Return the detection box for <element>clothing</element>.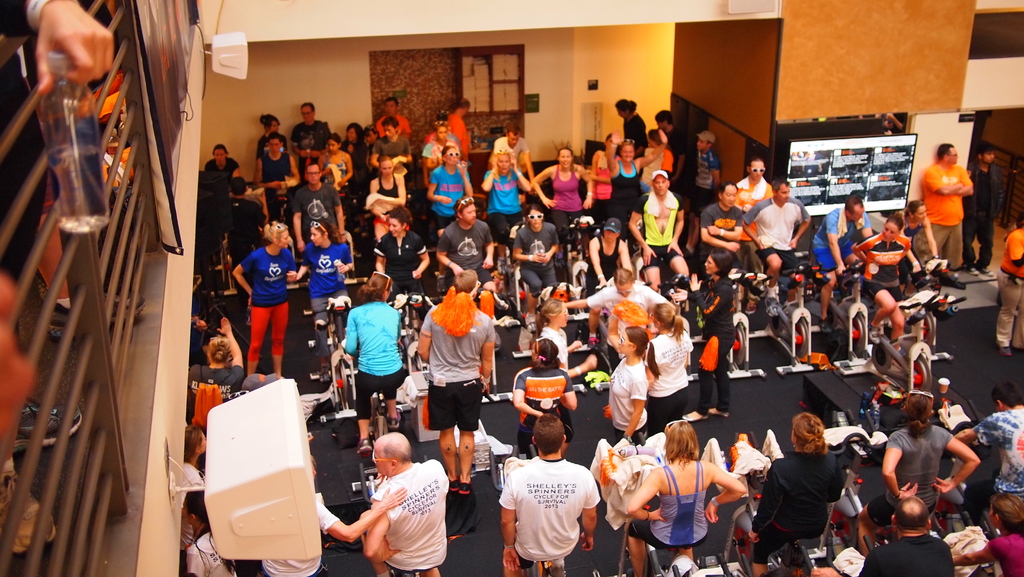
left=970, top=208, right=994, bottom=264.
